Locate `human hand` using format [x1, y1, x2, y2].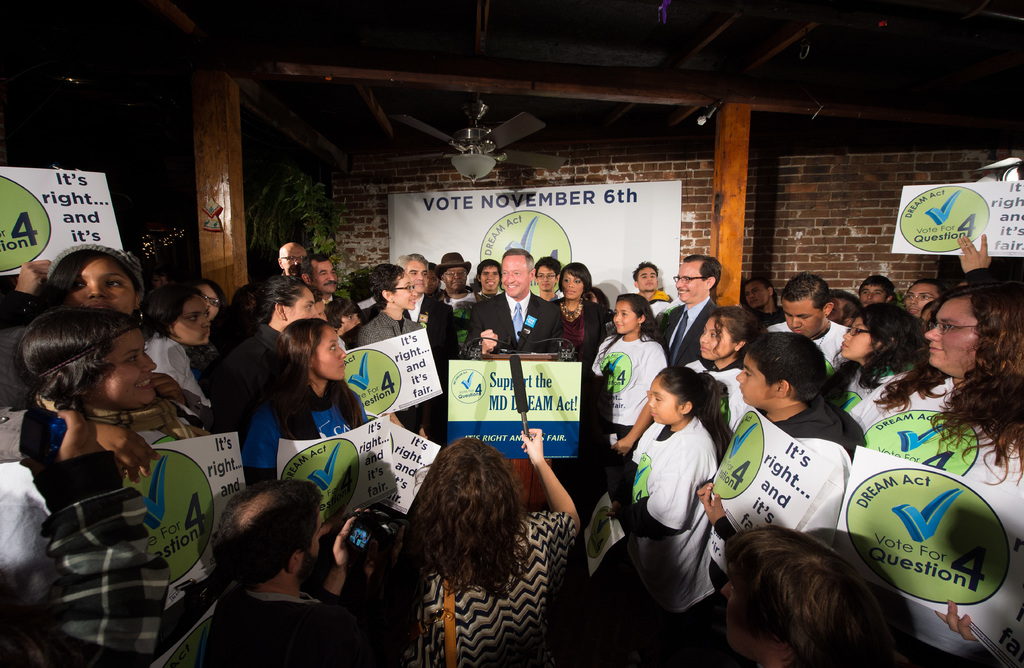
[698, 482, 728, 524].
